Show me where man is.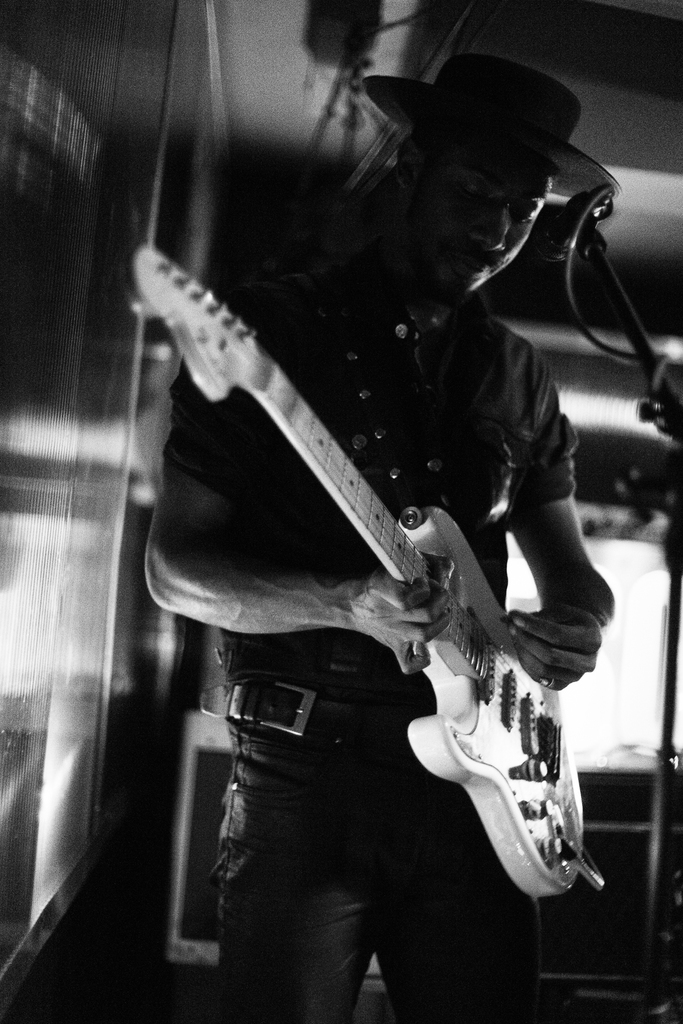
man is at {"x1": 163, "y1": 2, "x2": 613, "y2": 942}.
